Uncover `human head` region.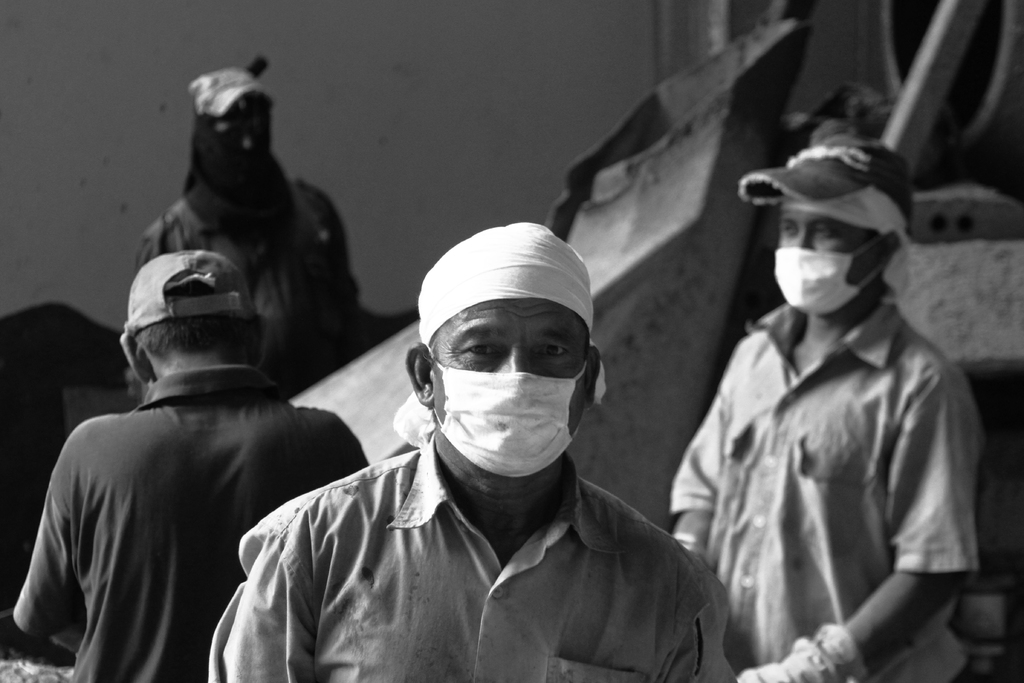
Uncovered: box(119, 249, 273, 387).
